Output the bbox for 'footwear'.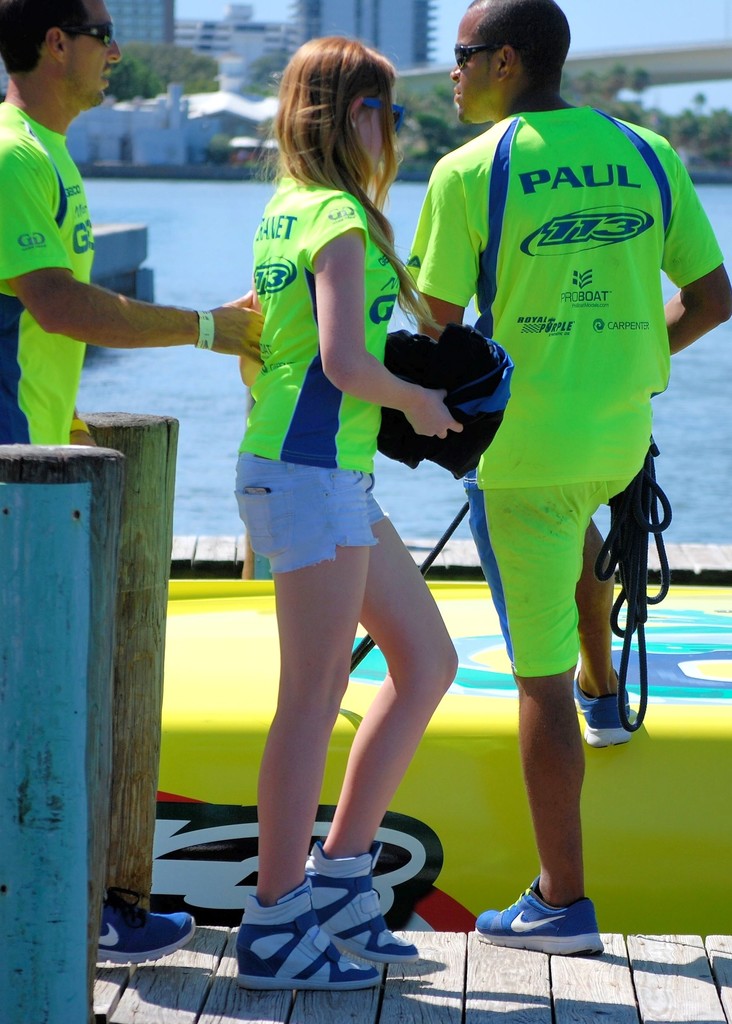
{"x1": 467, "y1": 875, "x2": 600, "y2": 954}.
